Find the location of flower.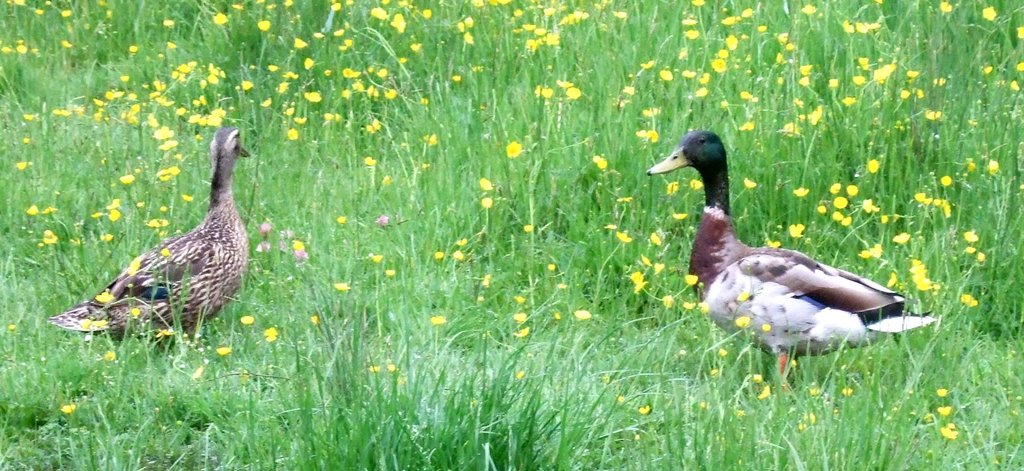
Location: (left=627, top=270, right=652, bottom=296).
